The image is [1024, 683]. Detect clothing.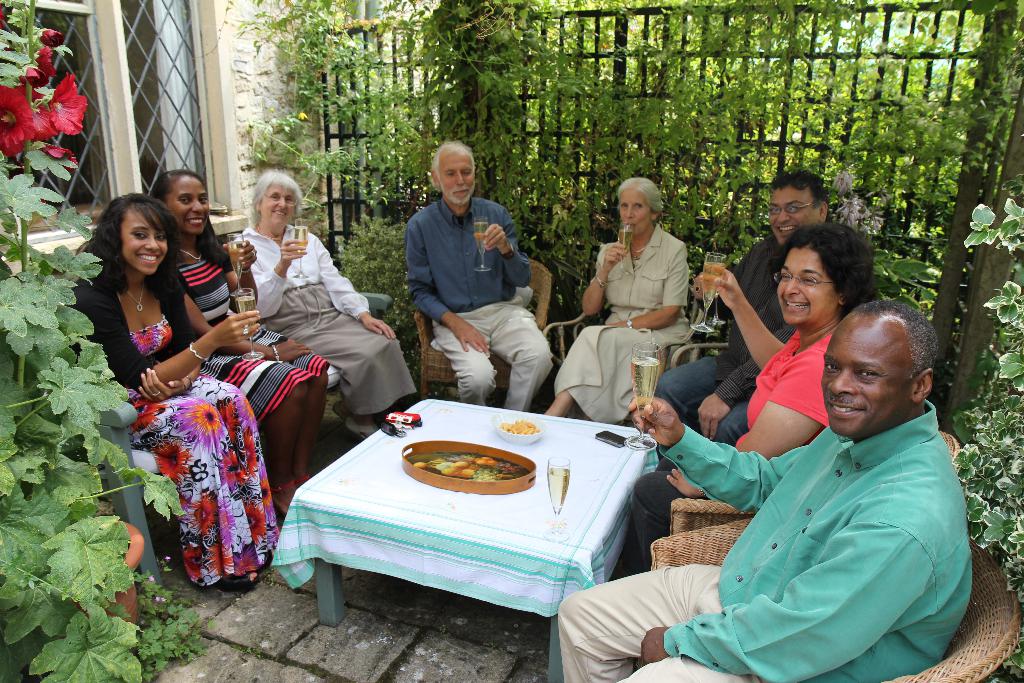
Detection: (658, 231, 785, 440).
